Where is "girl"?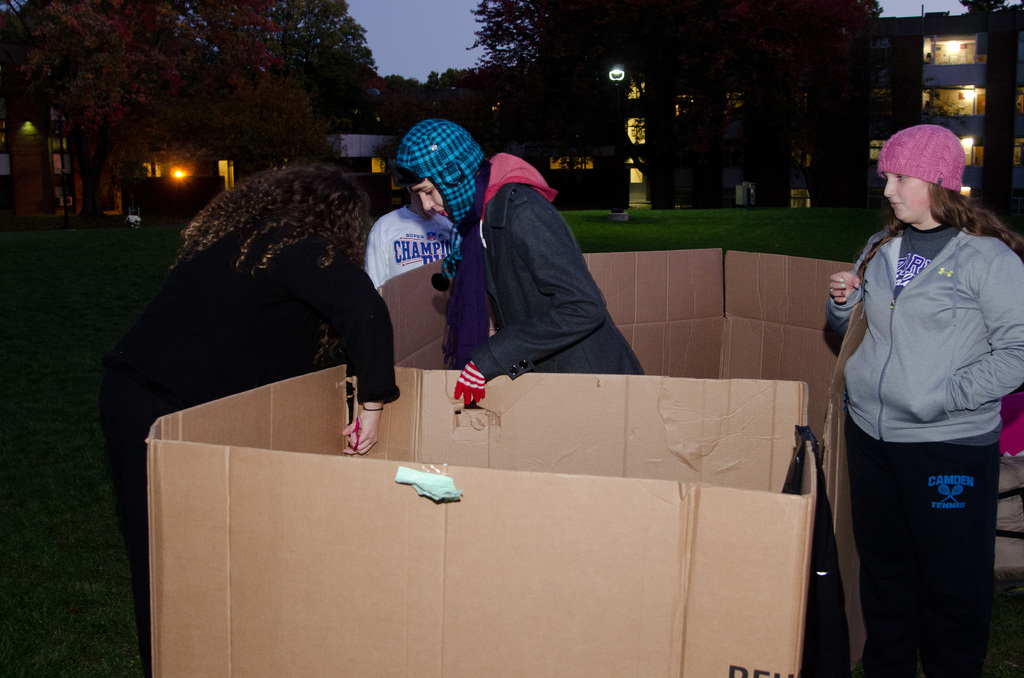
region(389, 109, 653, 408).
